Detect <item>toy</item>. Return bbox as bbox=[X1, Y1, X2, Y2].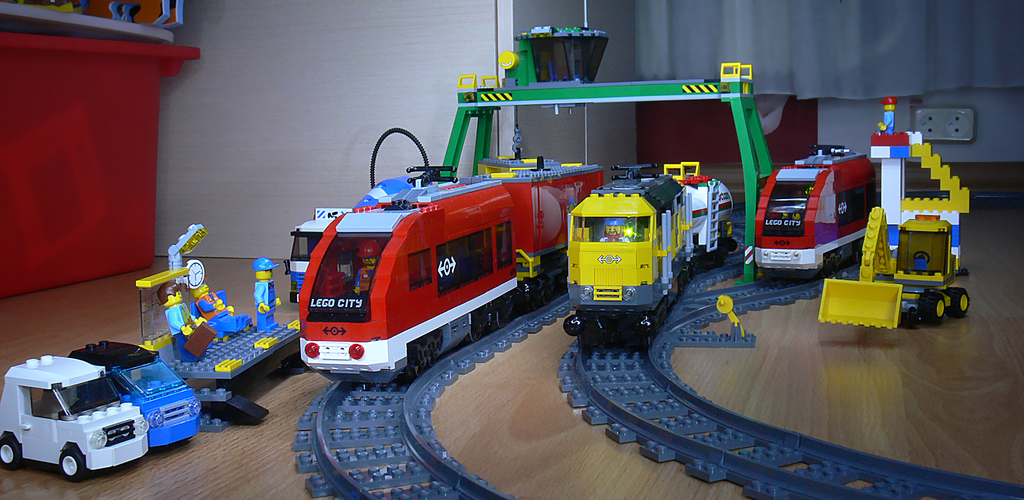
bbox=[59, 338, 199, 446].
